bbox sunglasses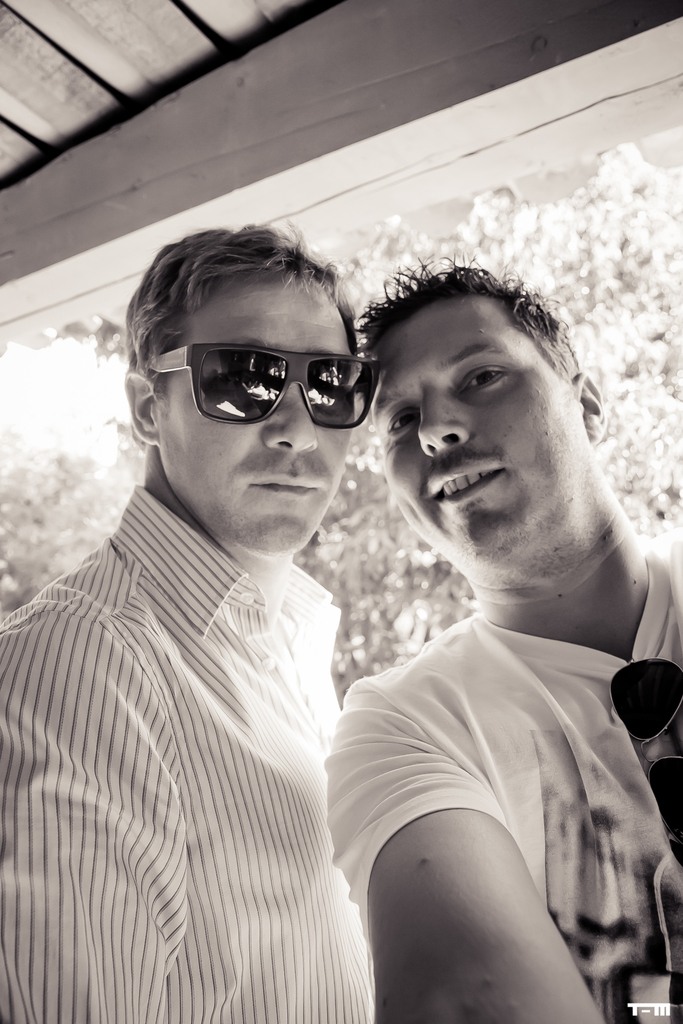
<region>157, 337, 381, 438</region>
